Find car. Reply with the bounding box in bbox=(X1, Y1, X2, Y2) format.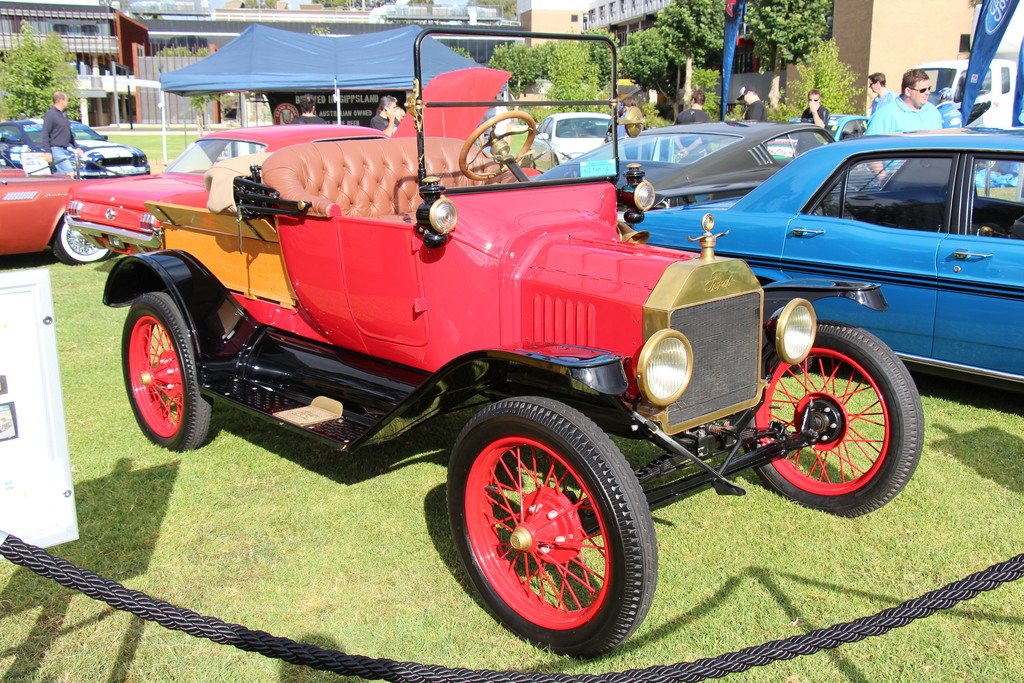
bbox=(3, 115, 149, 172).
